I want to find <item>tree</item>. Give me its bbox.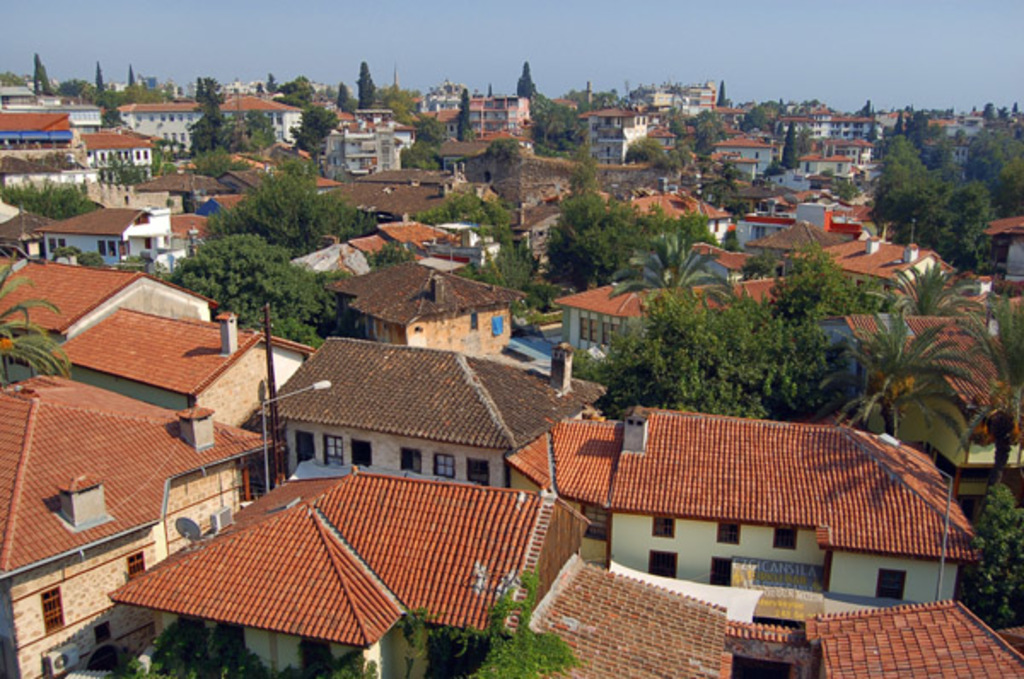
box(292, 102, 336, 171).
